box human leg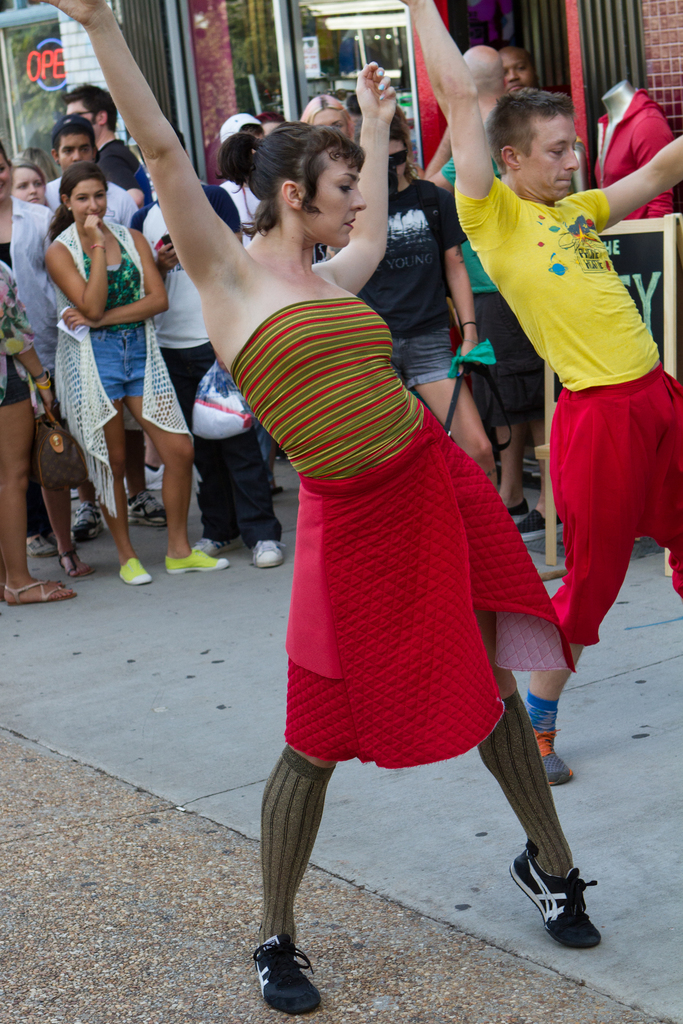
251, 739, 339, 1012
